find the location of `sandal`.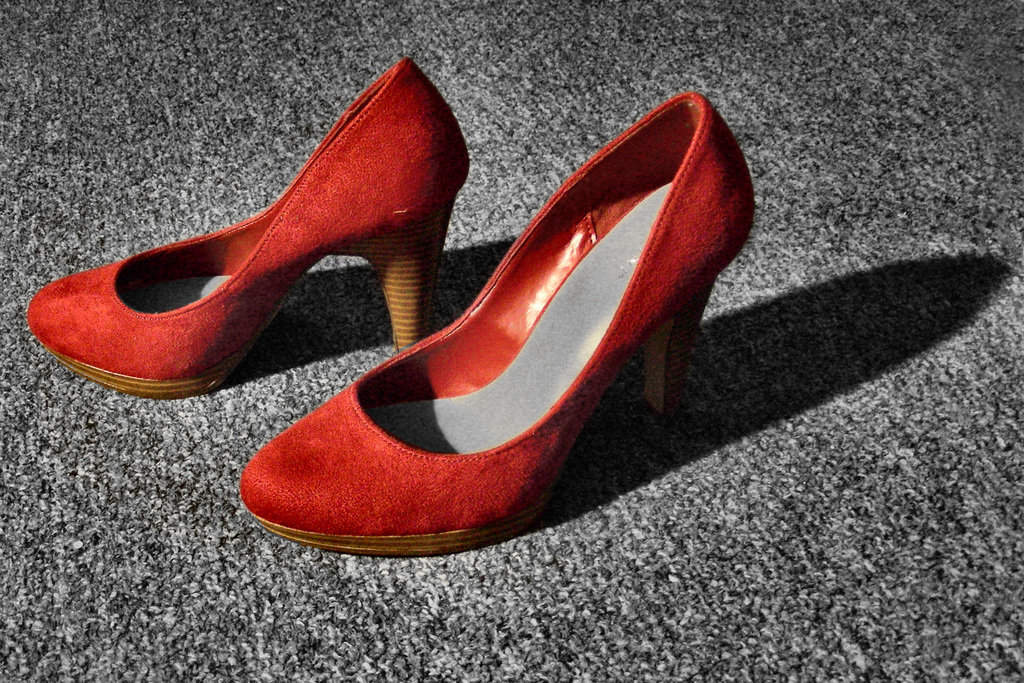
Location: select_region(223, 90, 755, 582).
